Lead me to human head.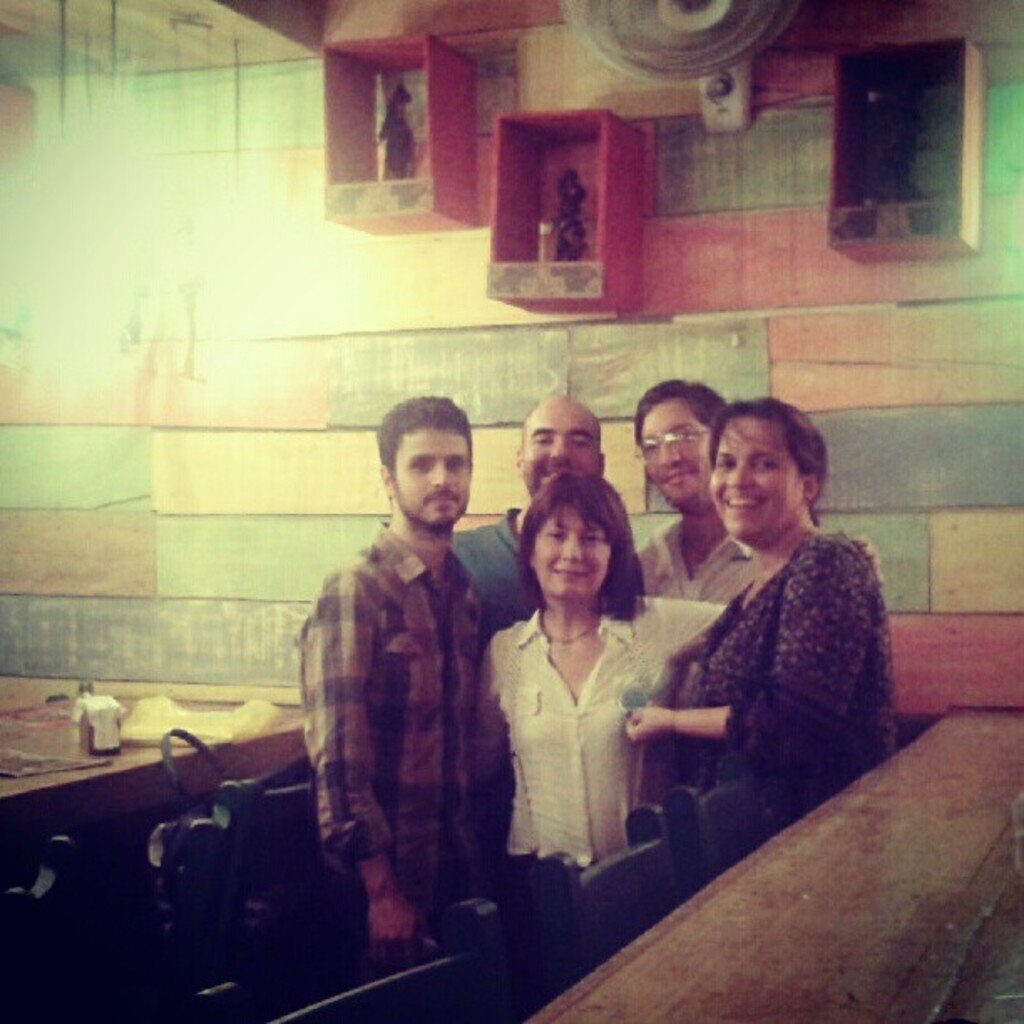
Lead to locate(519, 388, 609, 499).
